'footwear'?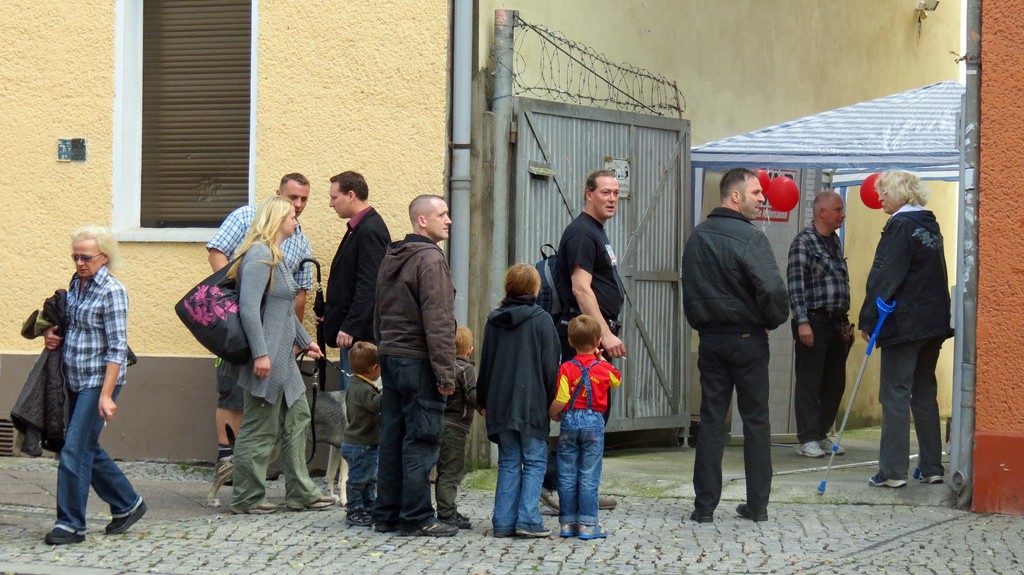
pyautogui.locateOnScreen(797, 439, 824, 459)
